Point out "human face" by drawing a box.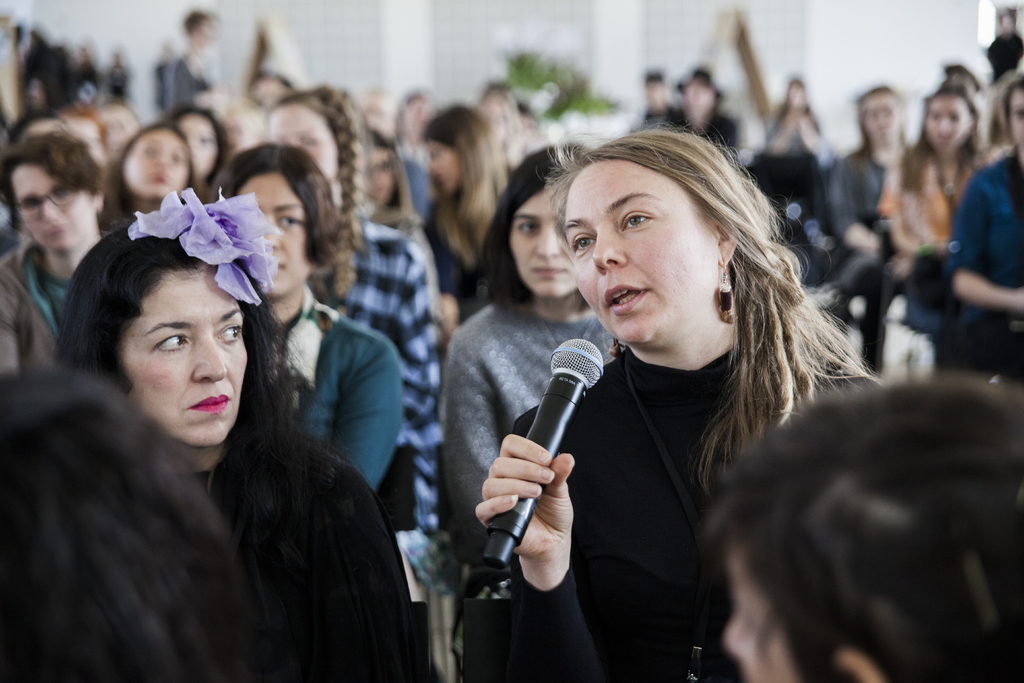
bbox=(367, 144, 399, 211).
